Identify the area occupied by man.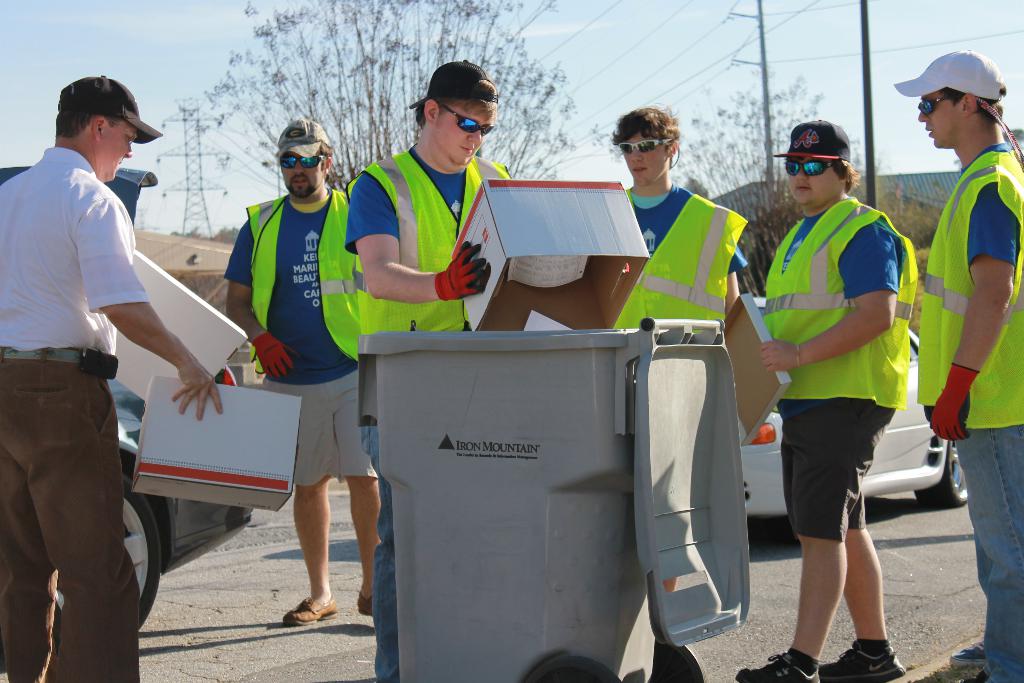
Area: (x1=345, y1=58, x2=513, y2=682).
